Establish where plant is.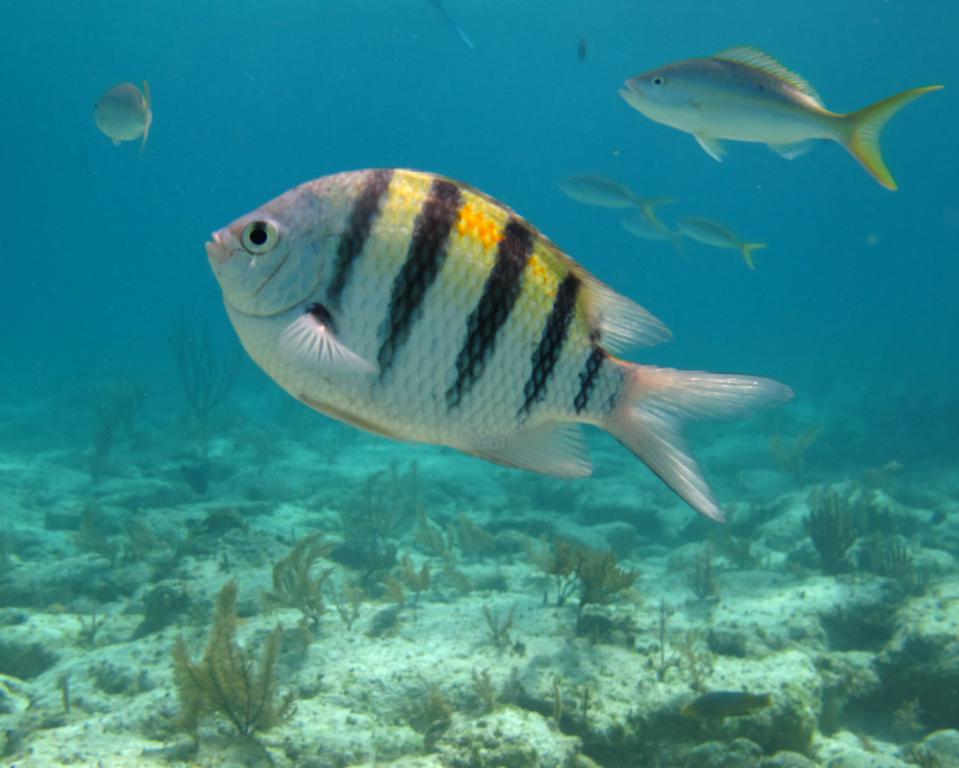
Established at crop(868, 625, 958, 704).
